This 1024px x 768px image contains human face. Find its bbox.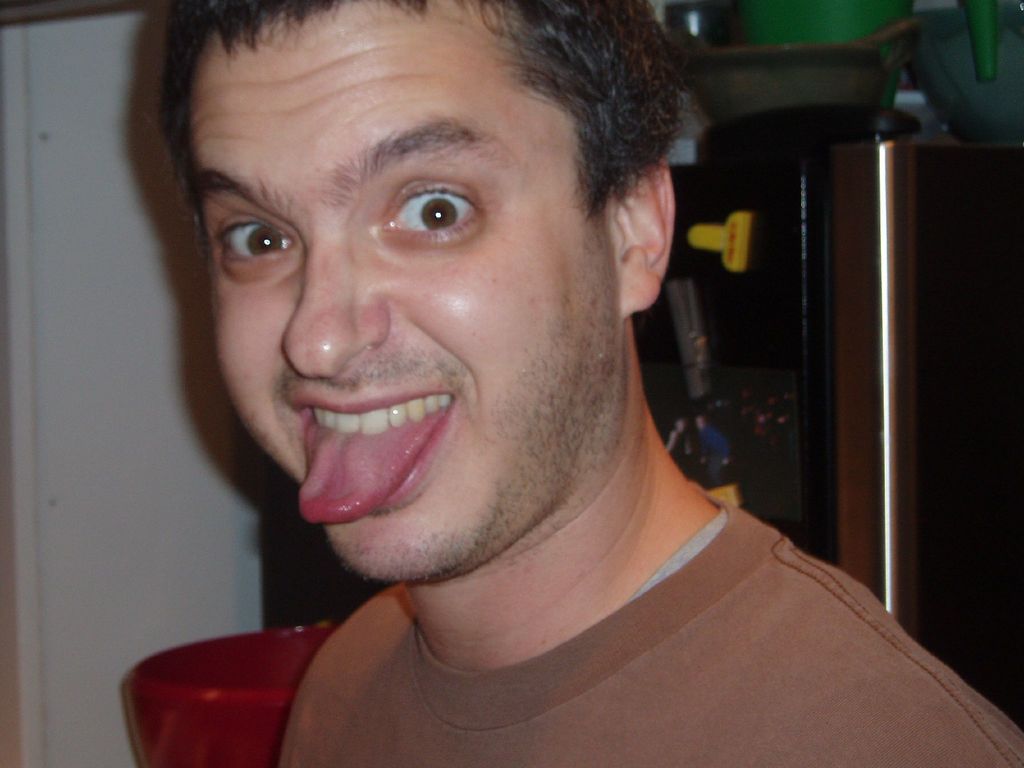
{"left": 190, "top": 0, "right": 619, "bottom": 582}.
